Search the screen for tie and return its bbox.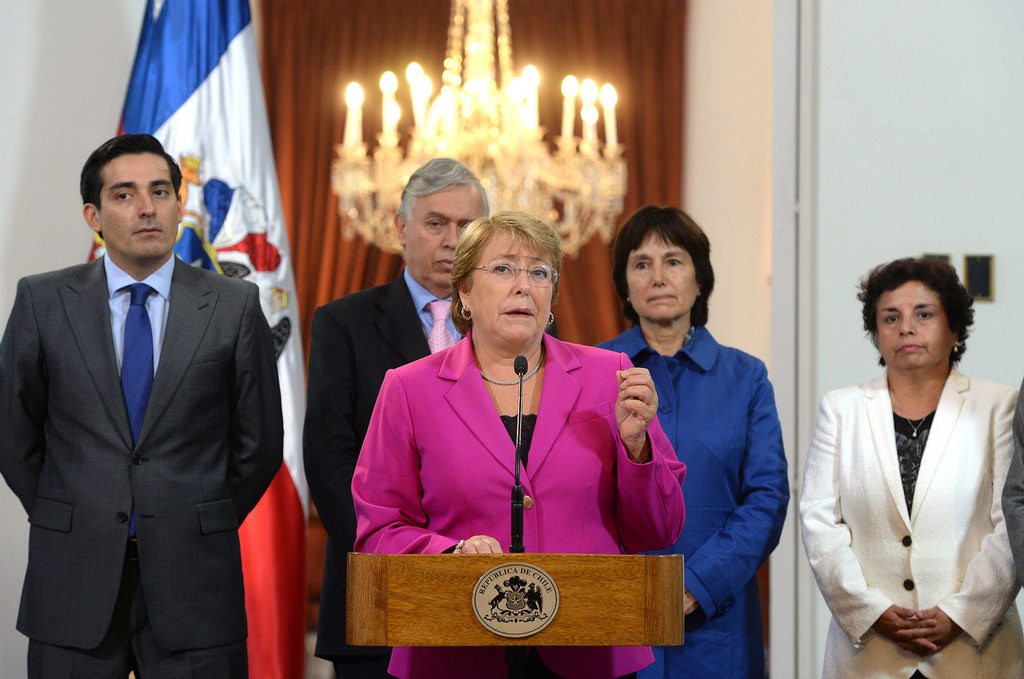
Found: 424, 297, 456, 356.
